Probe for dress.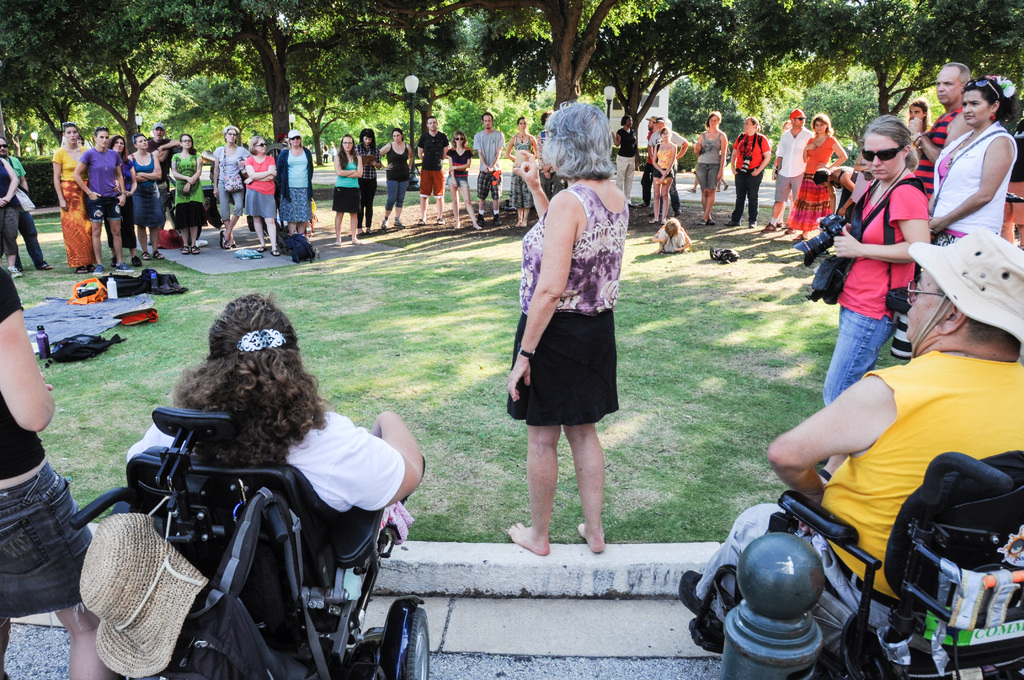
Probe result: [509,135,533,210].
